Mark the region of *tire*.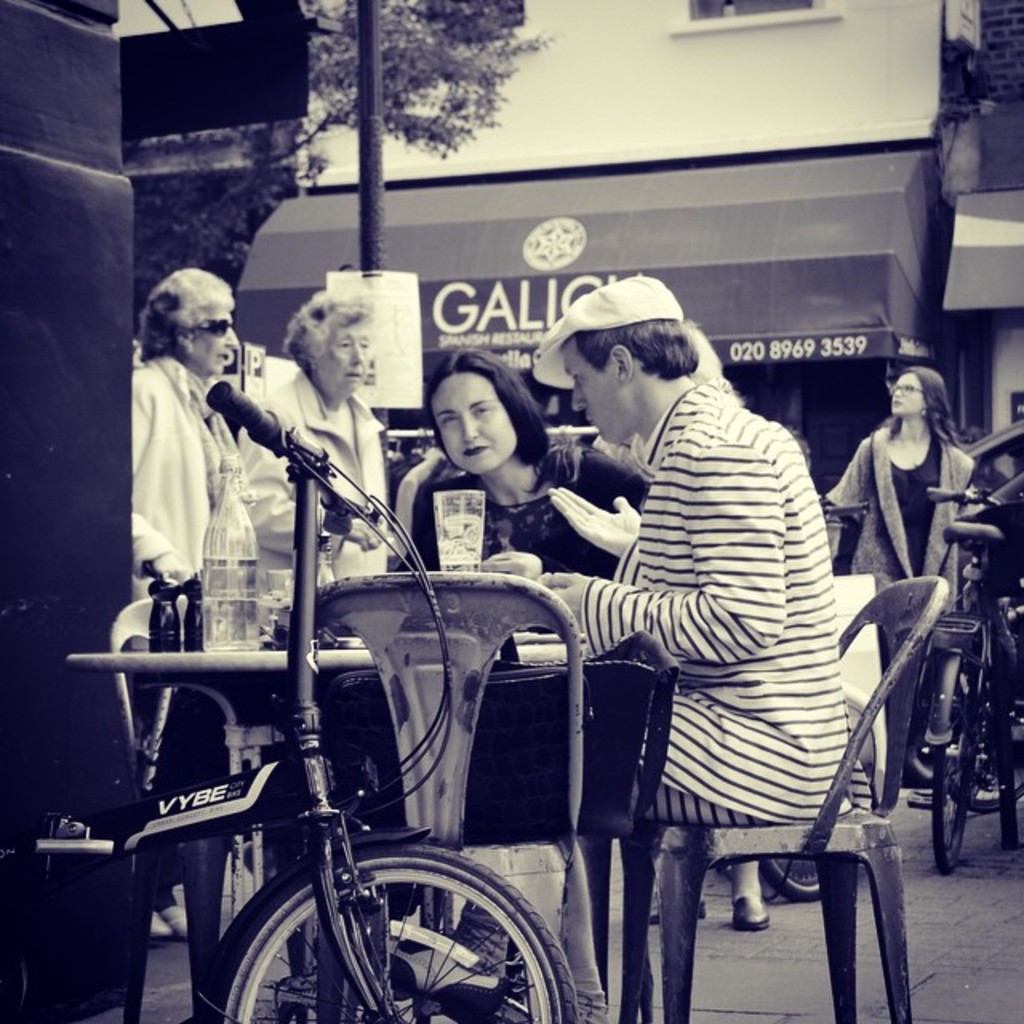
Region: x1=762, y1=856, x2=827, y2=904.
